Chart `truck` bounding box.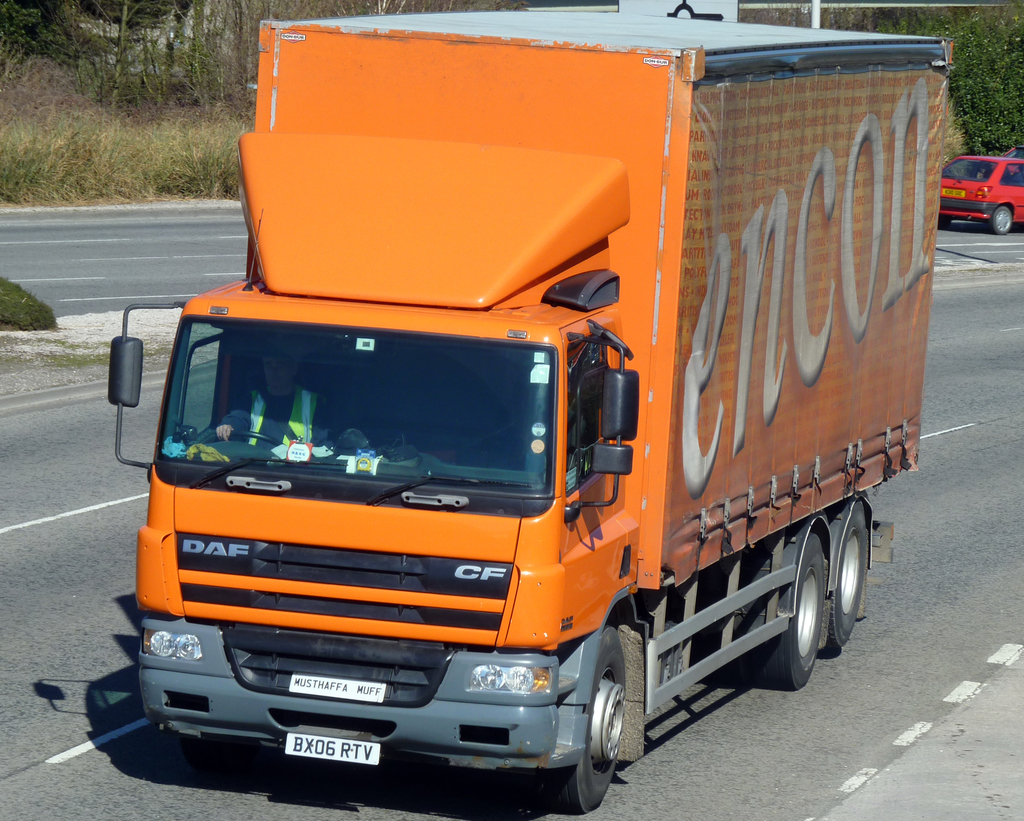
Charted: x1=105 y1=9 x2=954 y2=818.
